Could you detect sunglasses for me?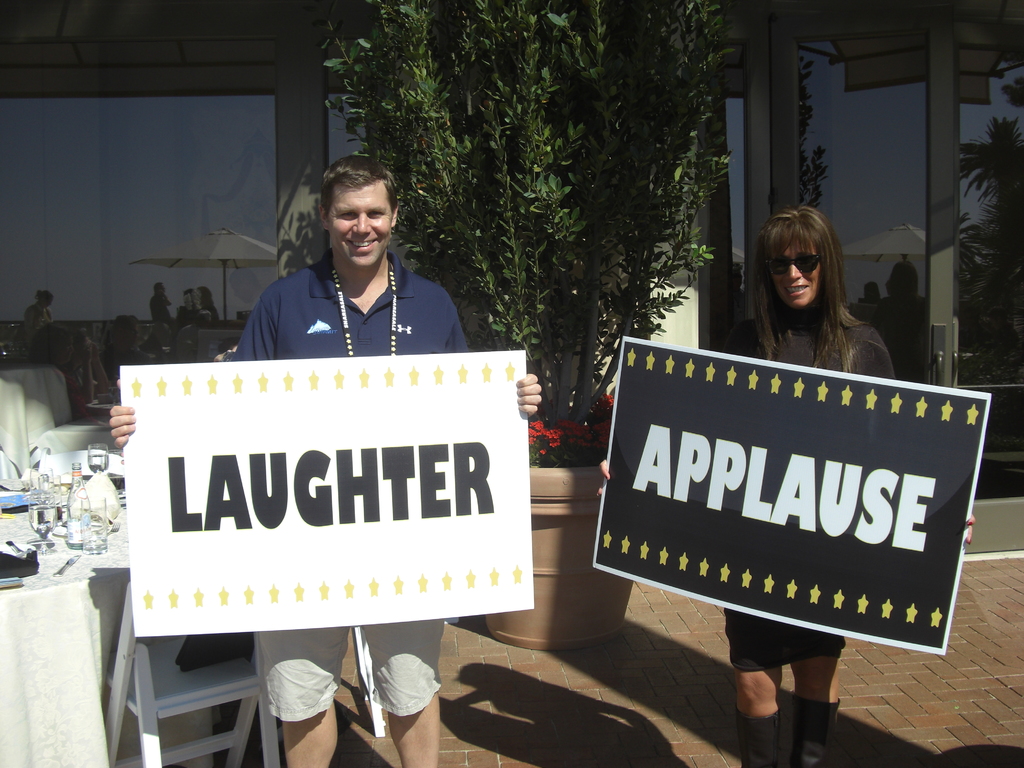
Detection result: 766:252:822:273.
